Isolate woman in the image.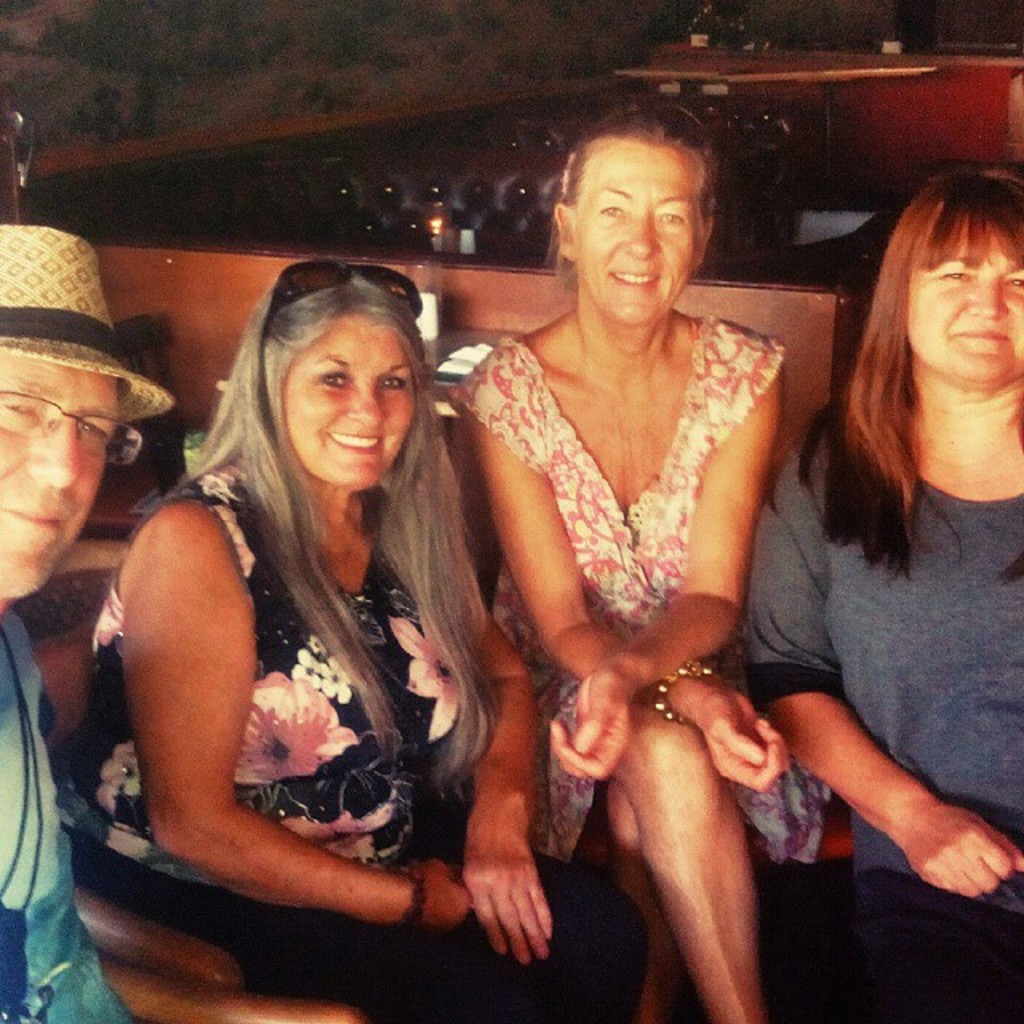
Isolated region: 69, 256, 632, 1022.
